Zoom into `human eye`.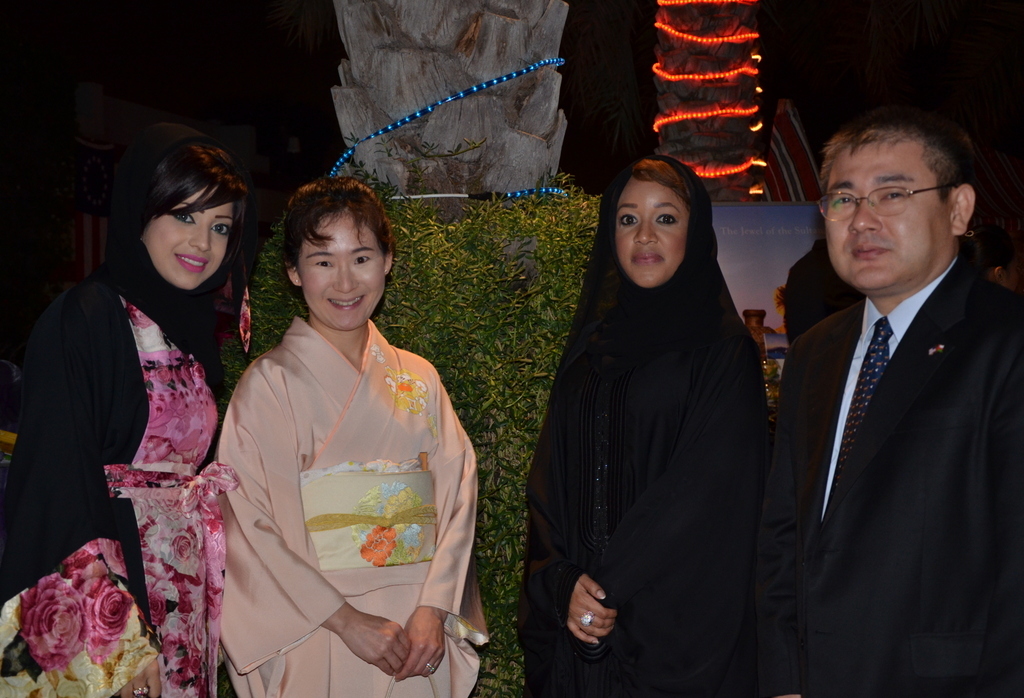
Zoom target: 617/210/639/229.
